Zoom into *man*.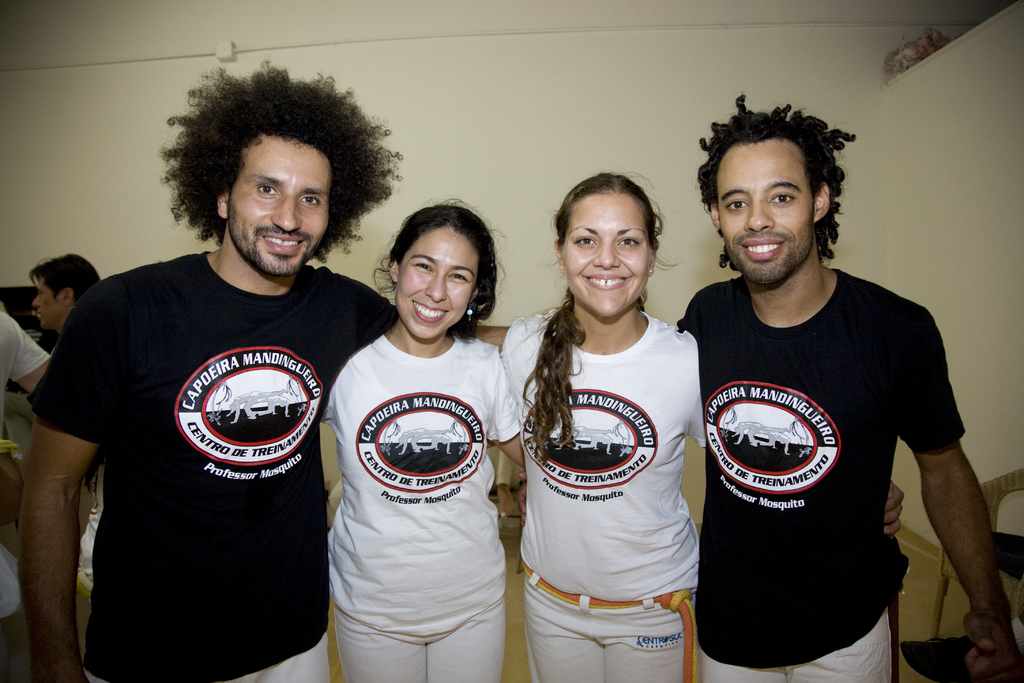
Zoom target: [x1=13, y1=62, x2=511, y2=682].
